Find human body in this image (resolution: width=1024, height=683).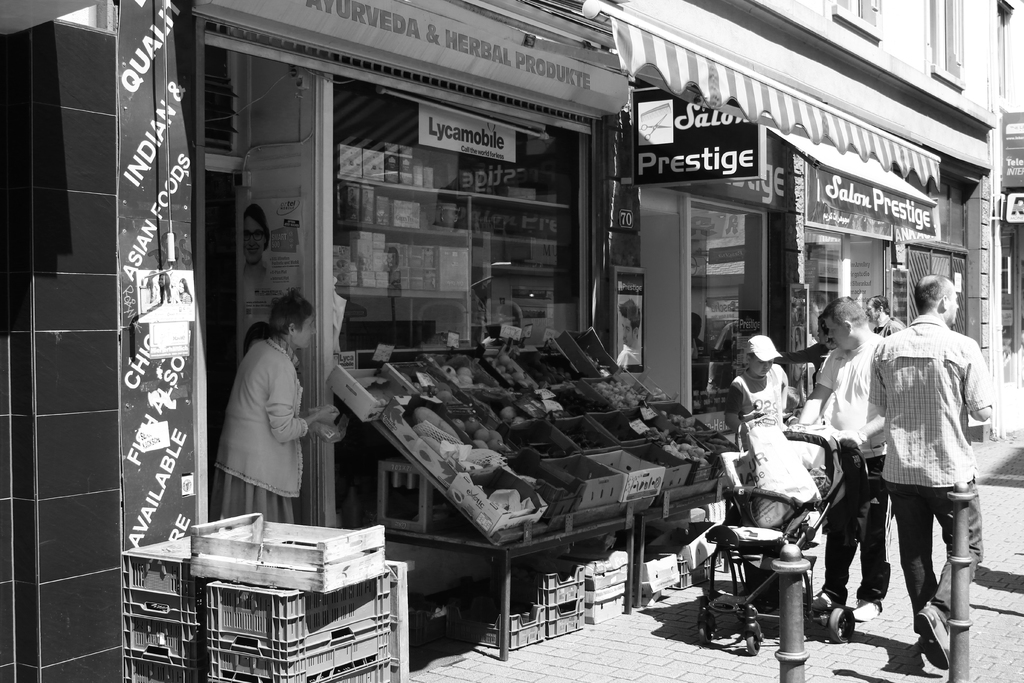
(left=208, top=289, right=335, bottom=525).
